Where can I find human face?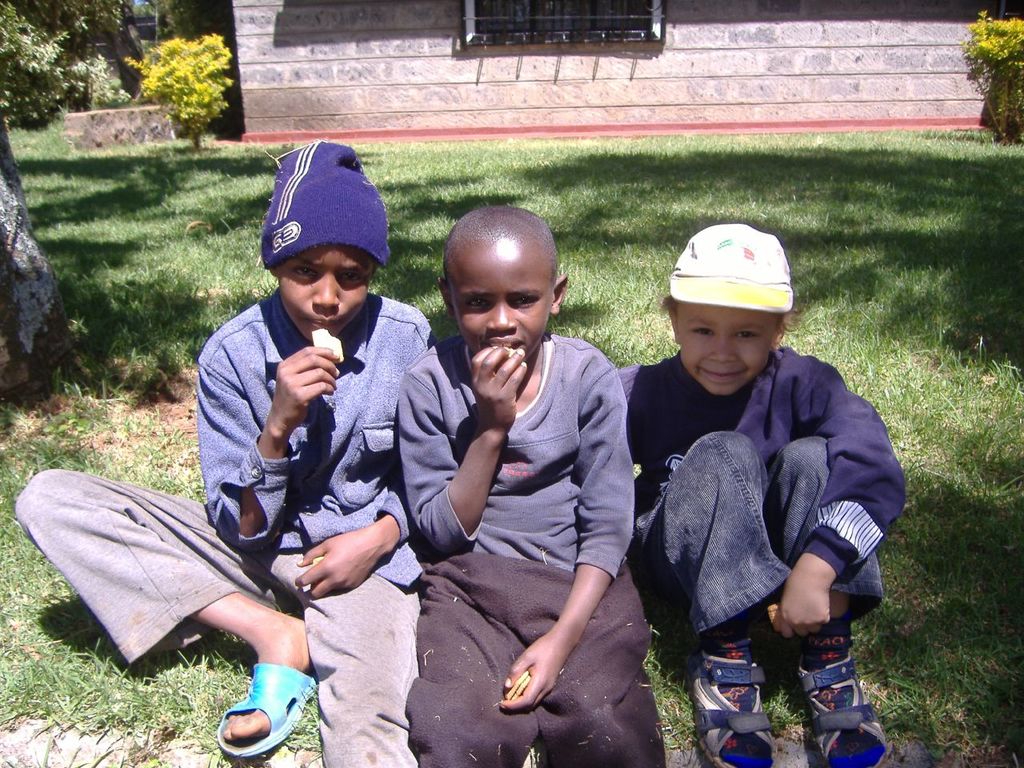
You can find it at box(459, 258, 549, 357).
